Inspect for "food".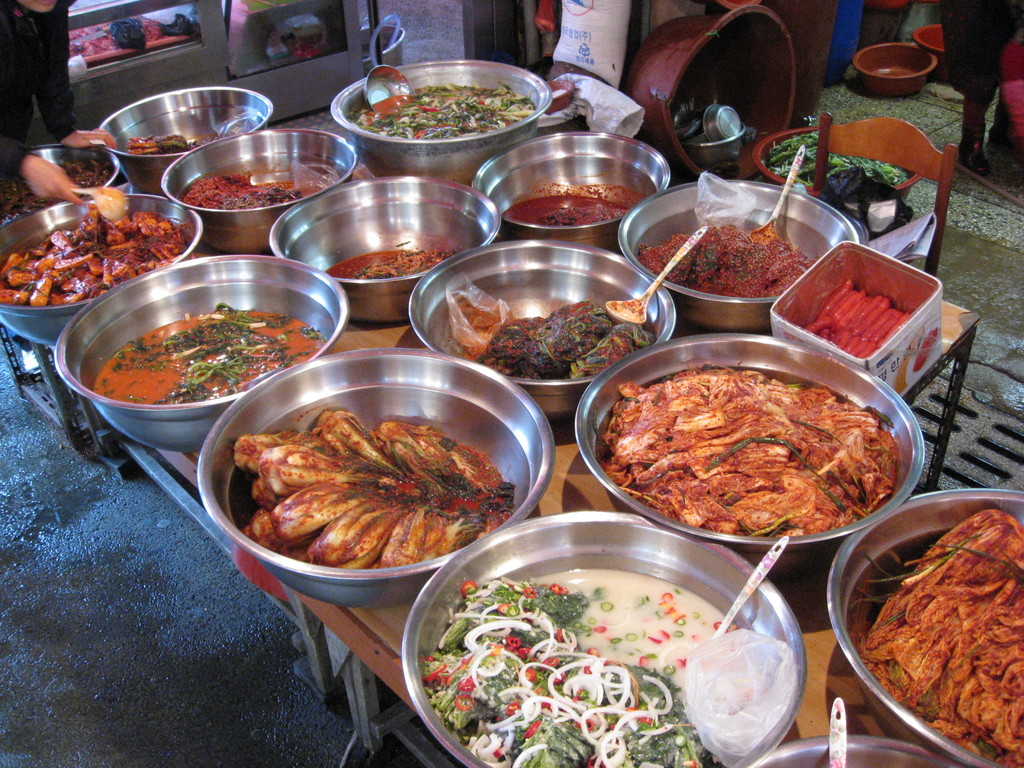
Inspection: <region>0, 202, 191, 307</region>.
